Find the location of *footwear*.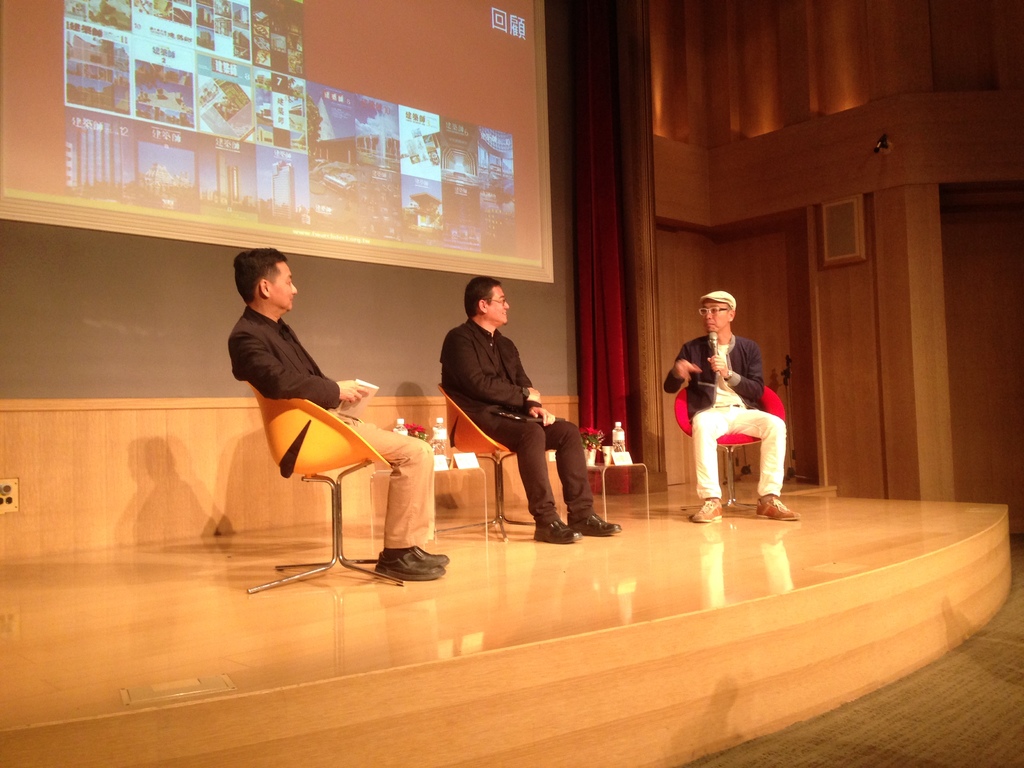
Location: rect(531, 516, 580, 543).
